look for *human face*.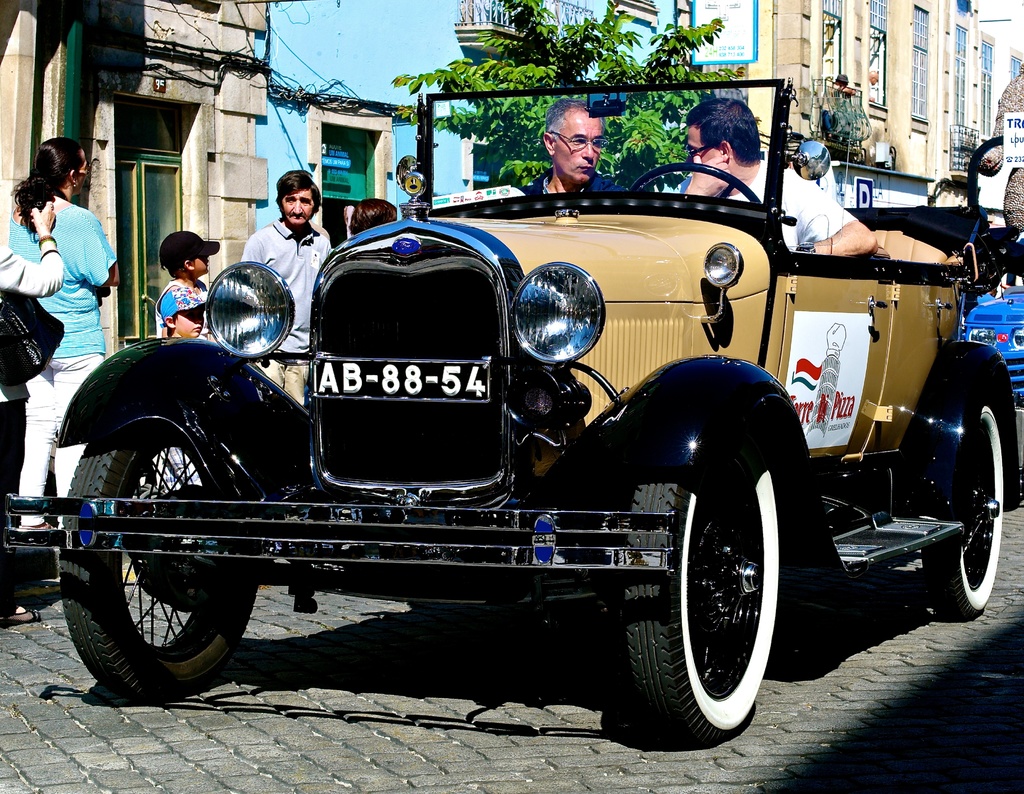
Found: 195/253/209/275.
